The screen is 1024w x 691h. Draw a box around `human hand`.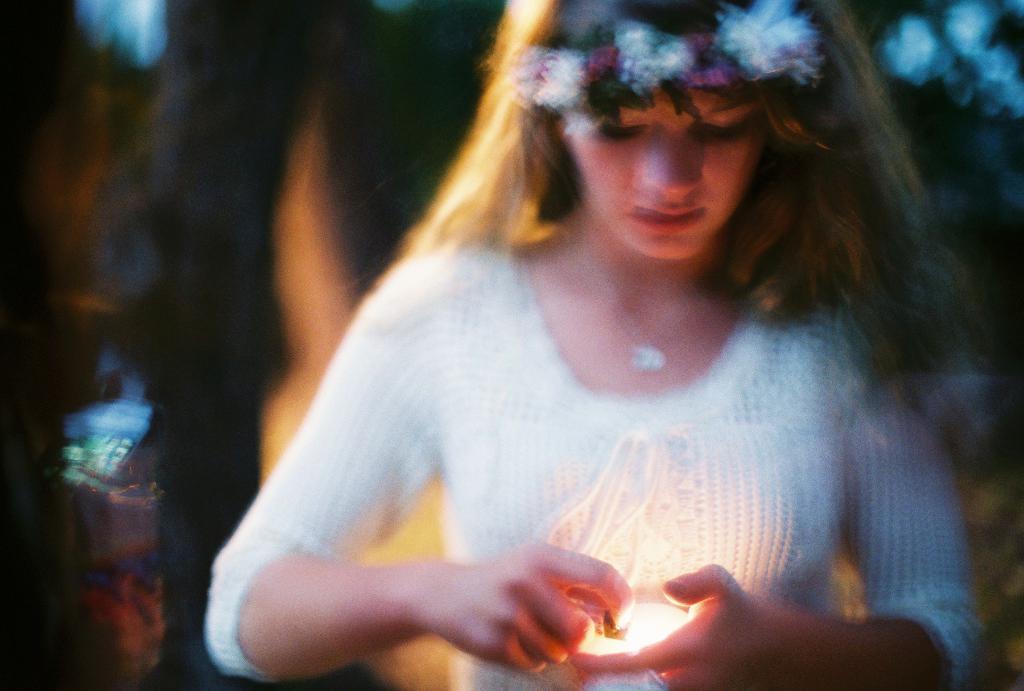
BBox(568, 559, 806, 690).
